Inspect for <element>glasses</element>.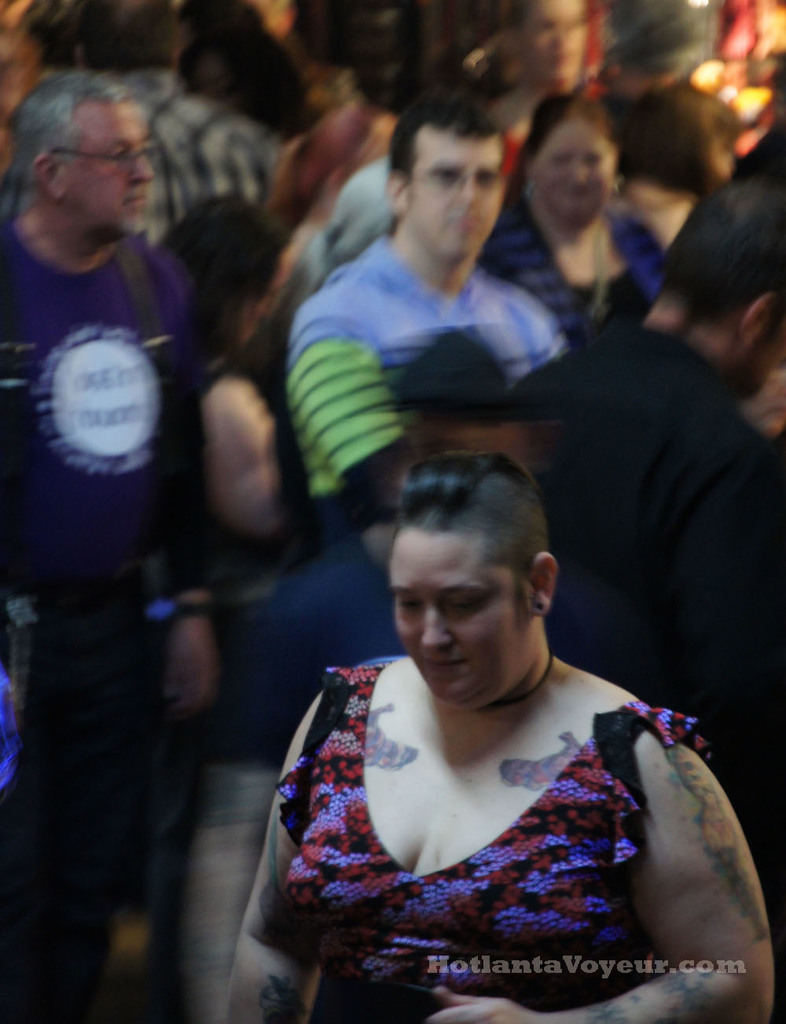
Inspection: locate(55, 144, 161, 172).
